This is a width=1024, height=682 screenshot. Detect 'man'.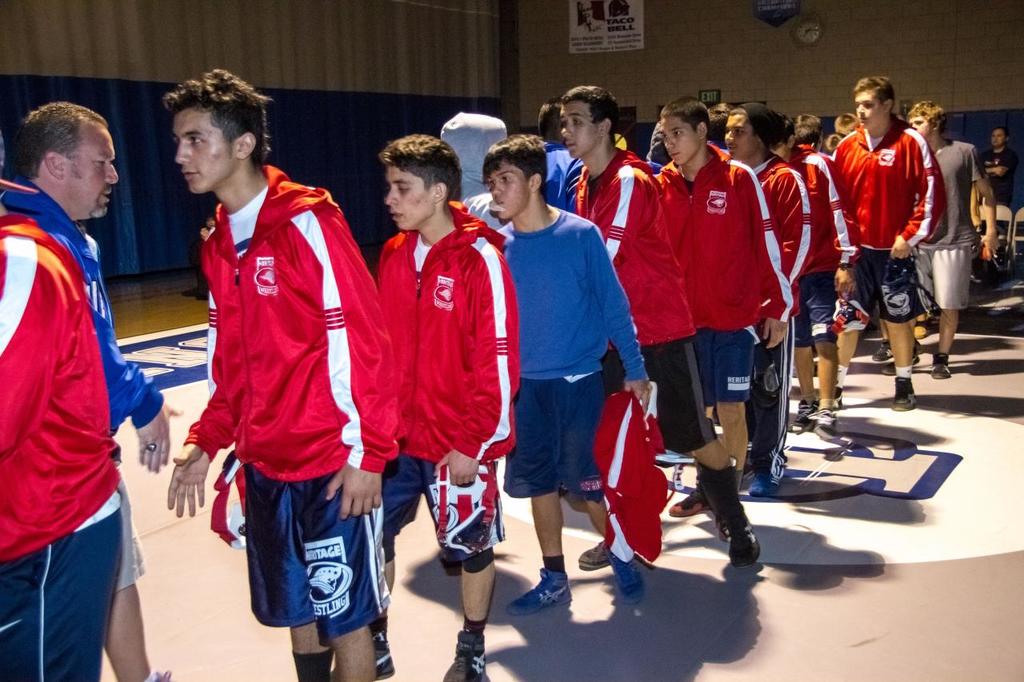
bbox(558, 79, 786, 578).
